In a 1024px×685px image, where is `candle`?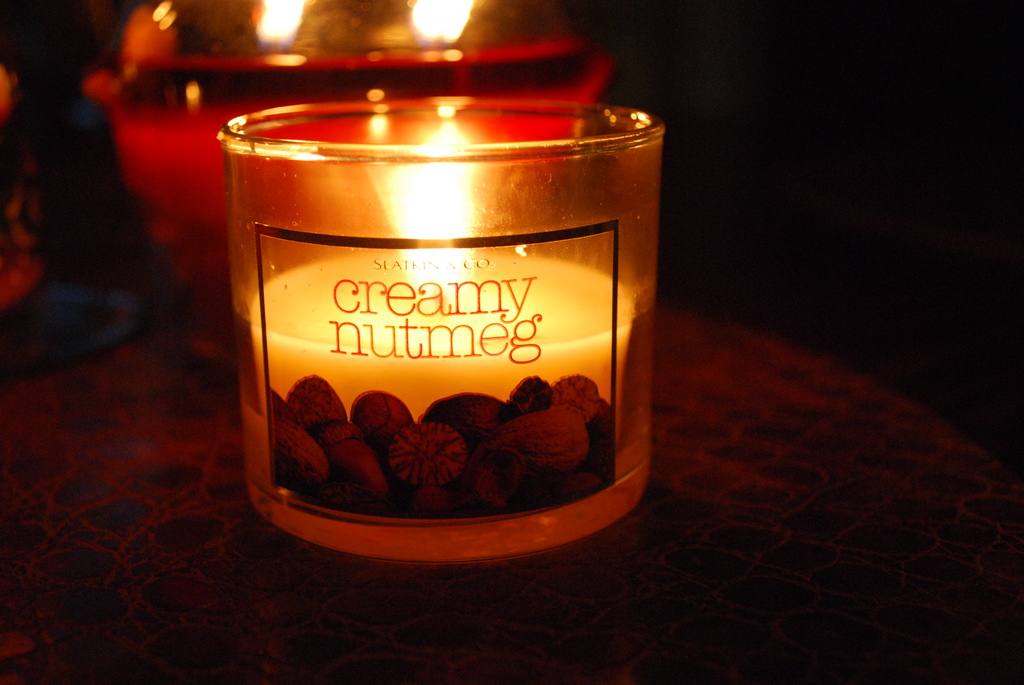
l=220, t=87, r=673, b=556.
